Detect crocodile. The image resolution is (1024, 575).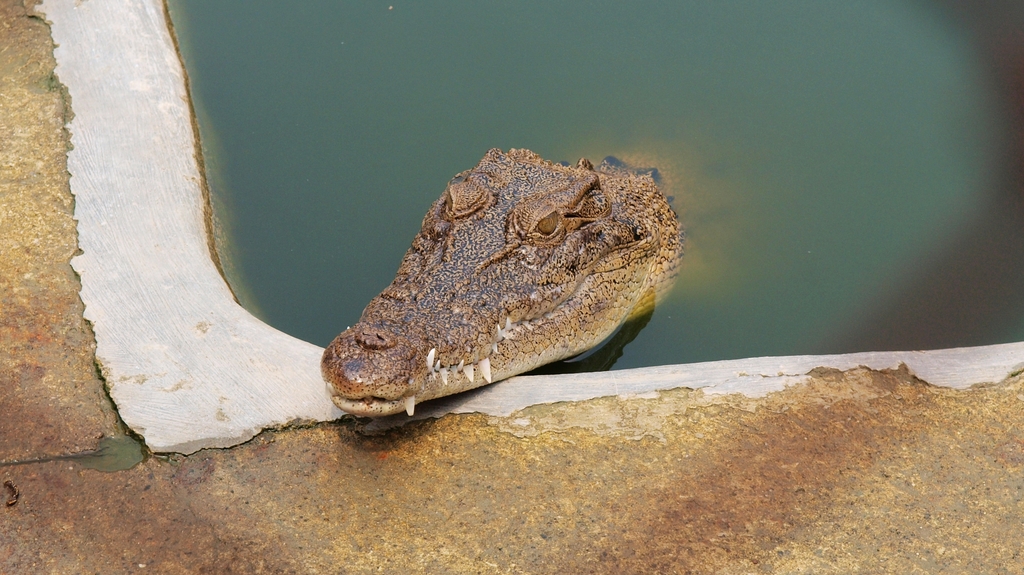
{"left": 323, "top": 146, "right": 689, "bottom": 420}.
